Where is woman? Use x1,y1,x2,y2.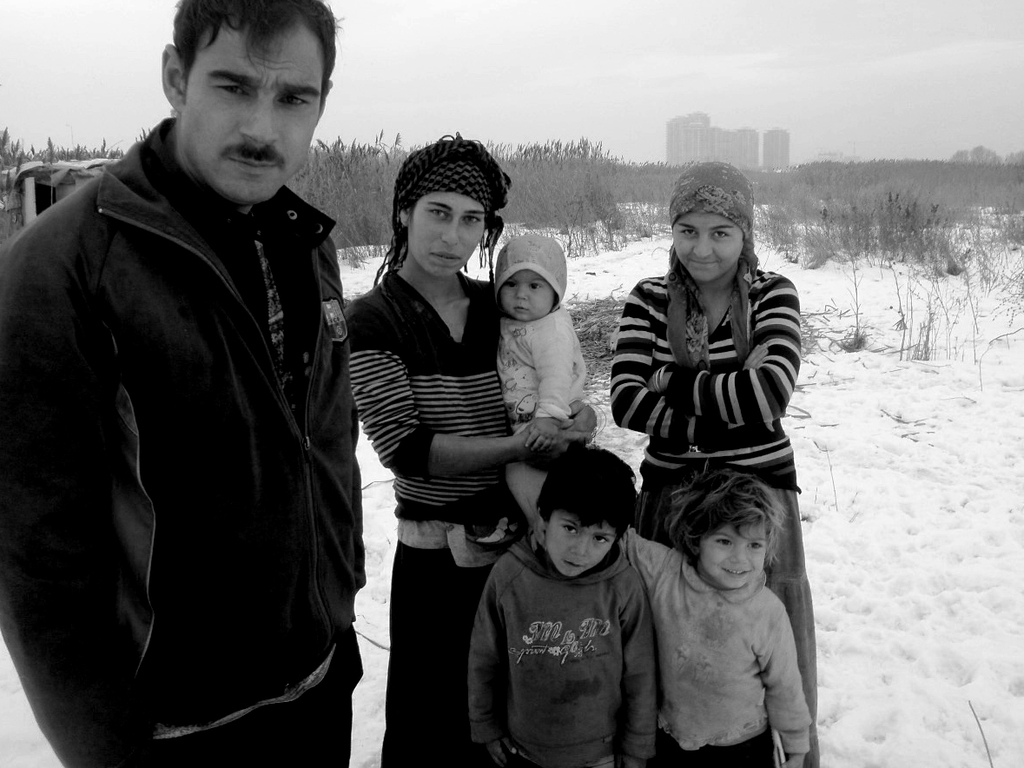
595,181,823,694.
